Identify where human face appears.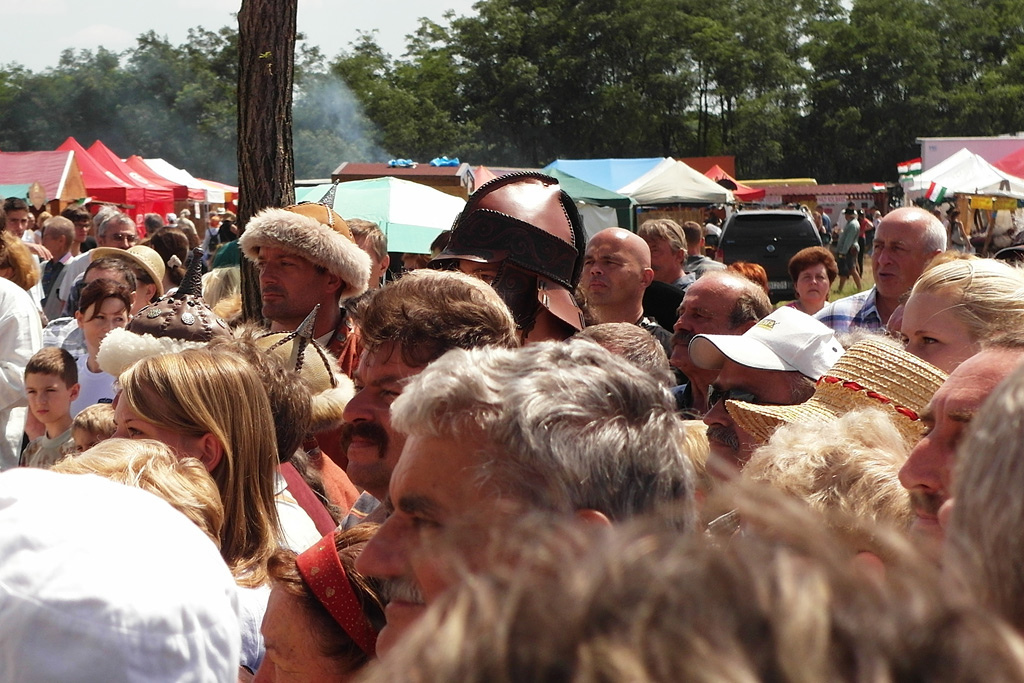
Appears at BBox(23, 371, 73, 424).
